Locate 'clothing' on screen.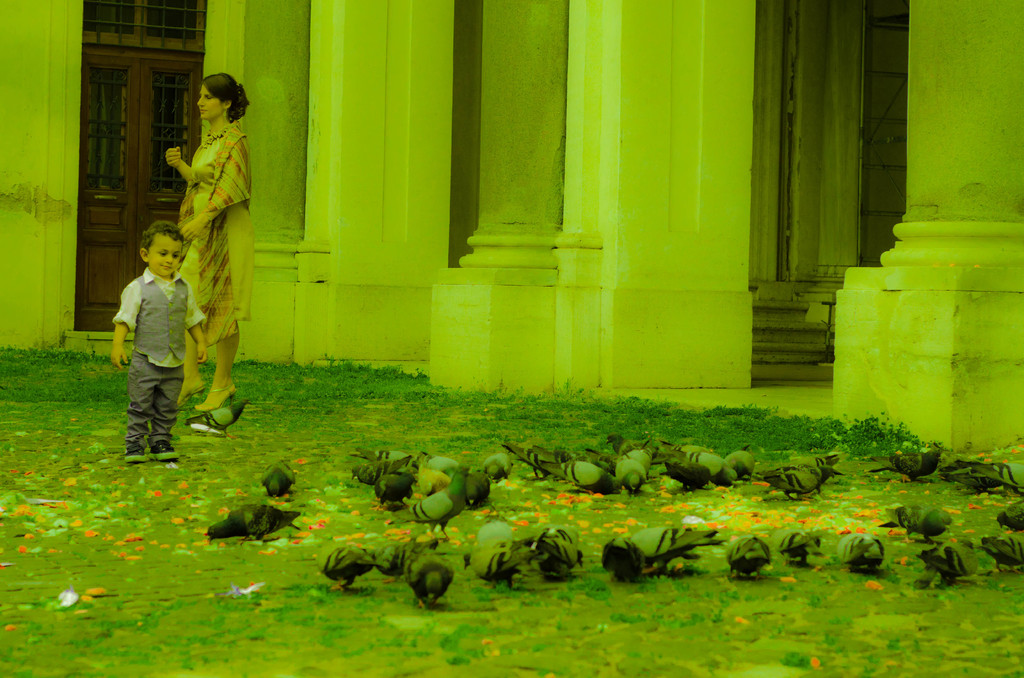
On screen at x1=107, y1=230, x2=194, y2=465.
